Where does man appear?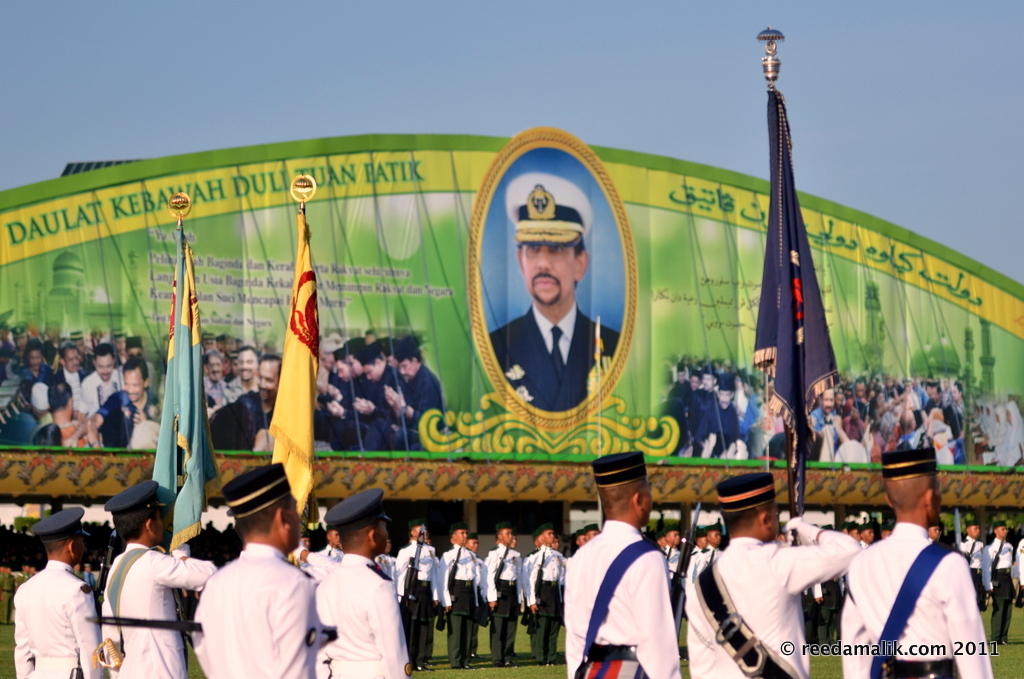
Appears at (left=98, top=478, right=221, bottom=678).
